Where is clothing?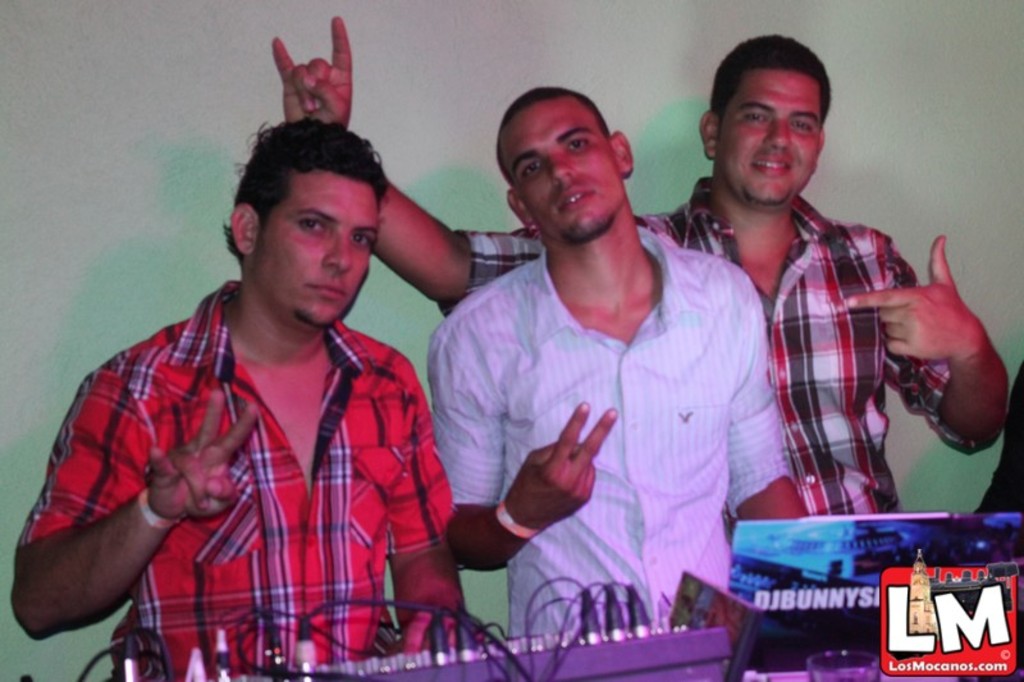
pyautogui.locateOnScreen(440, 177, 974, 537).
